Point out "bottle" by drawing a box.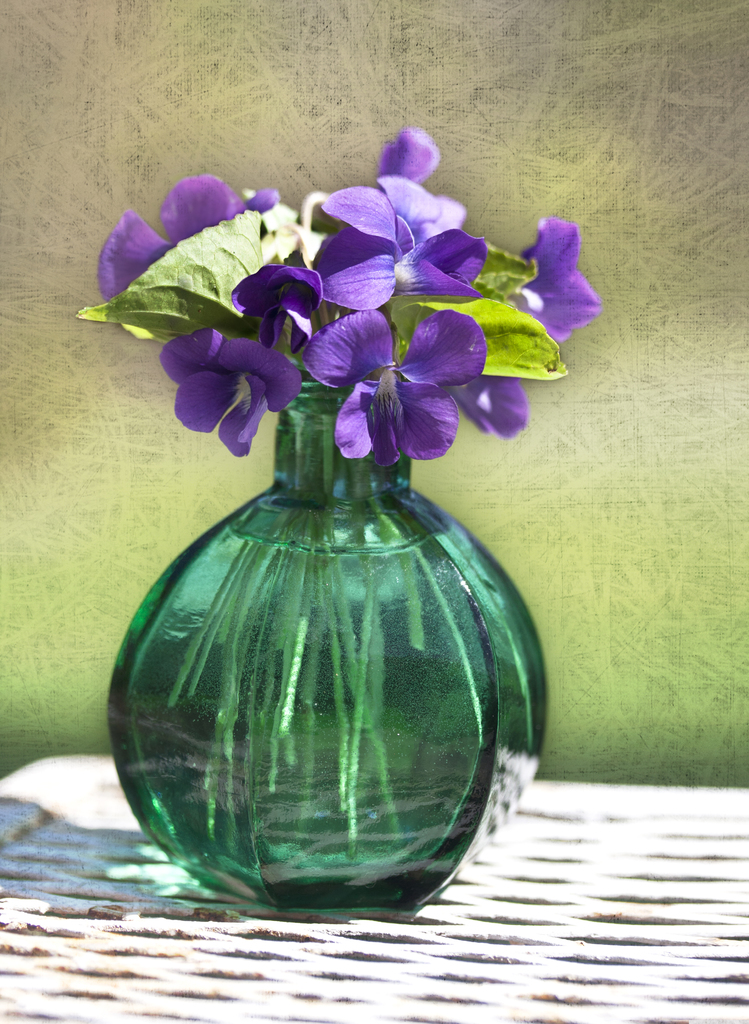
{"left": 112, "top": 365, "right": 548, "bottom": 920}.
